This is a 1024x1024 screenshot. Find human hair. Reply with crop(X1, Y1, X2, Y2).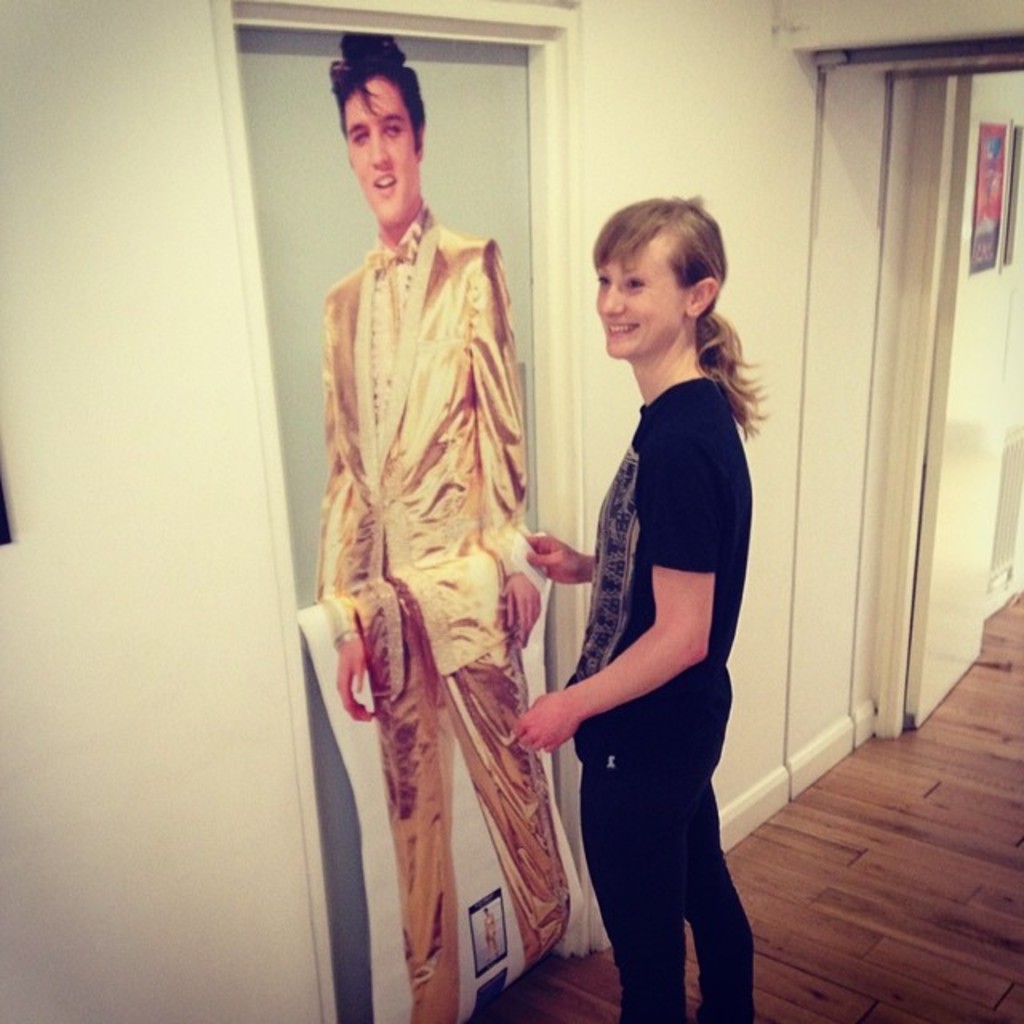
crop(326, 32, 429, 166).
